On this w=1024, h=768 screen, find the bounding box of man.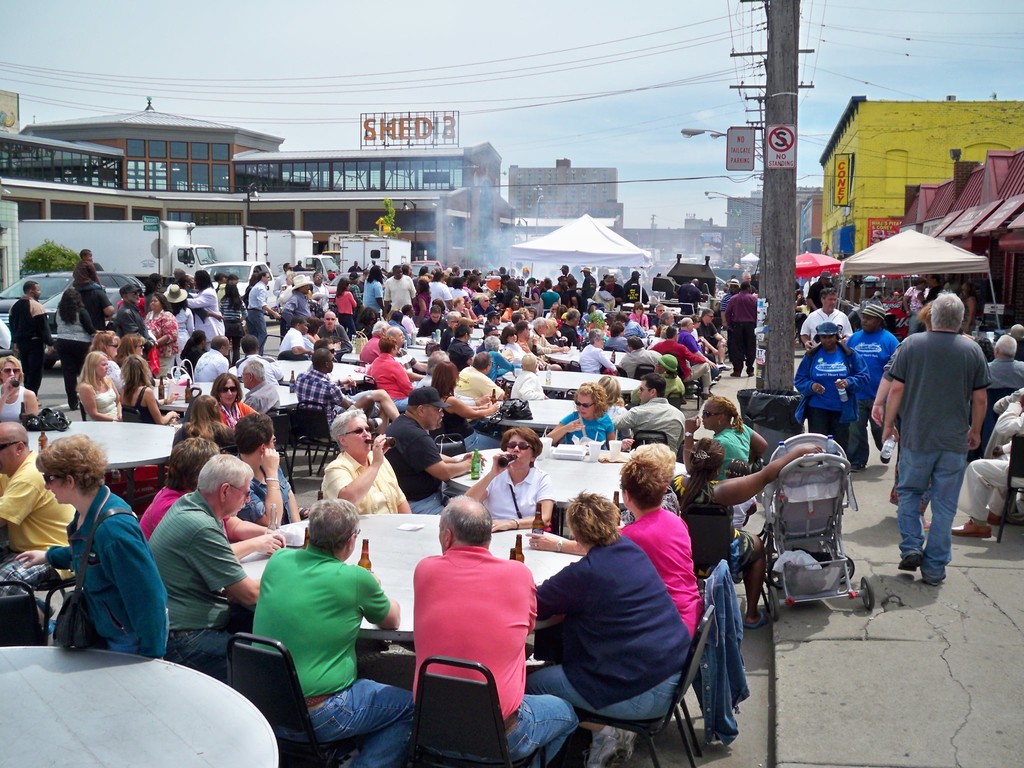
Bounding box: rect(843, 301, 898, 465).
